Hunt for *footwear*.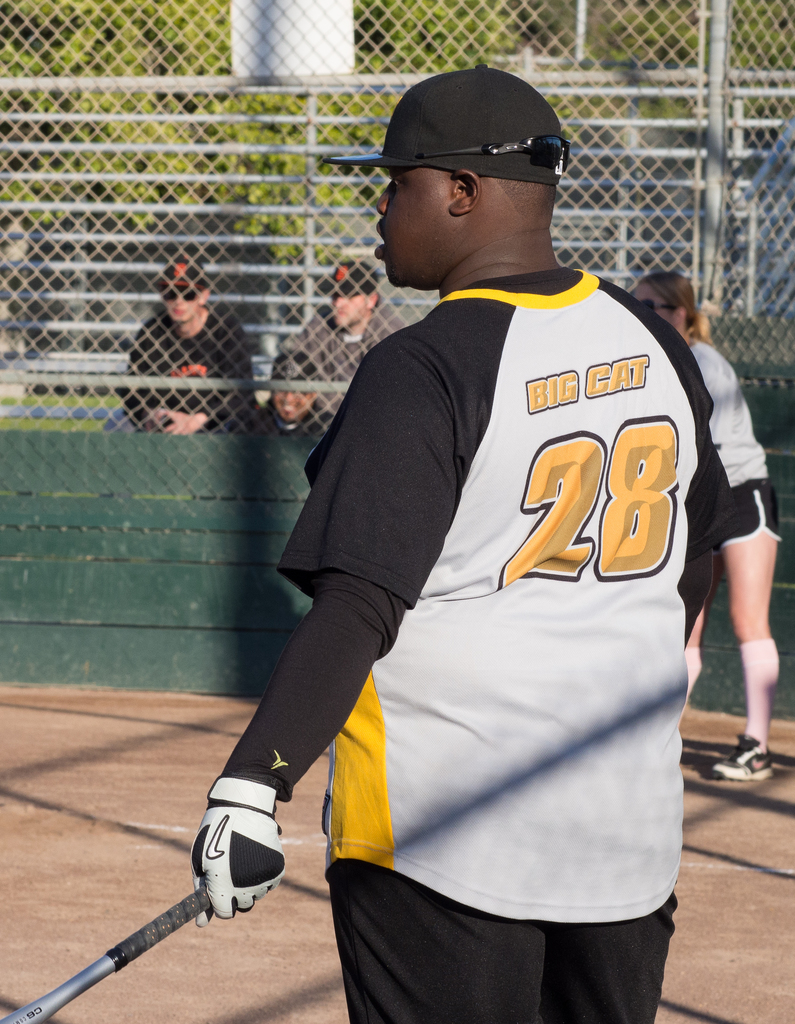
Hunted down at 709/732/773/781.
